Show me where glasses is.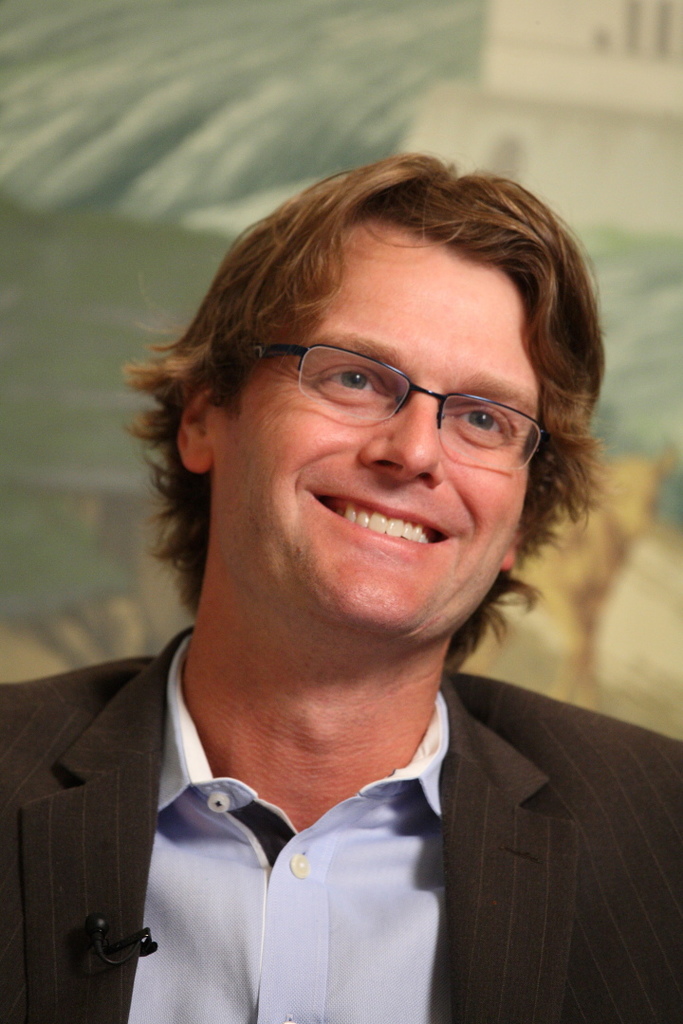
glasses is at BBox(246, 352, 550, 474).
